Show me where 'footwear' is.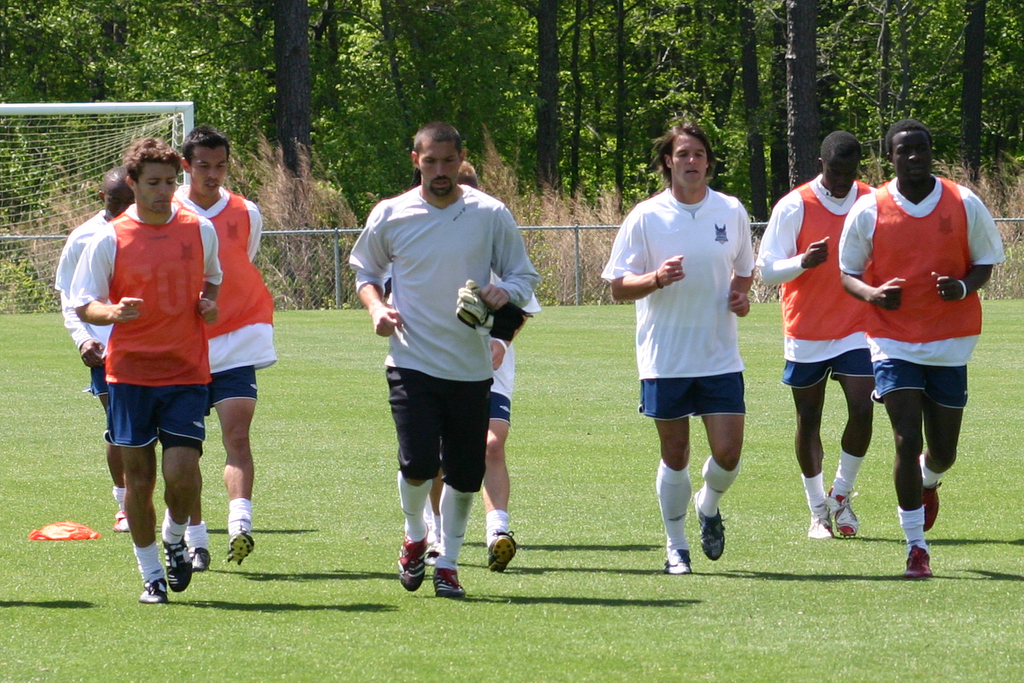
'footwear' is at {"left": 397, "top": 520, "right": 434, "bottom": 594}.
